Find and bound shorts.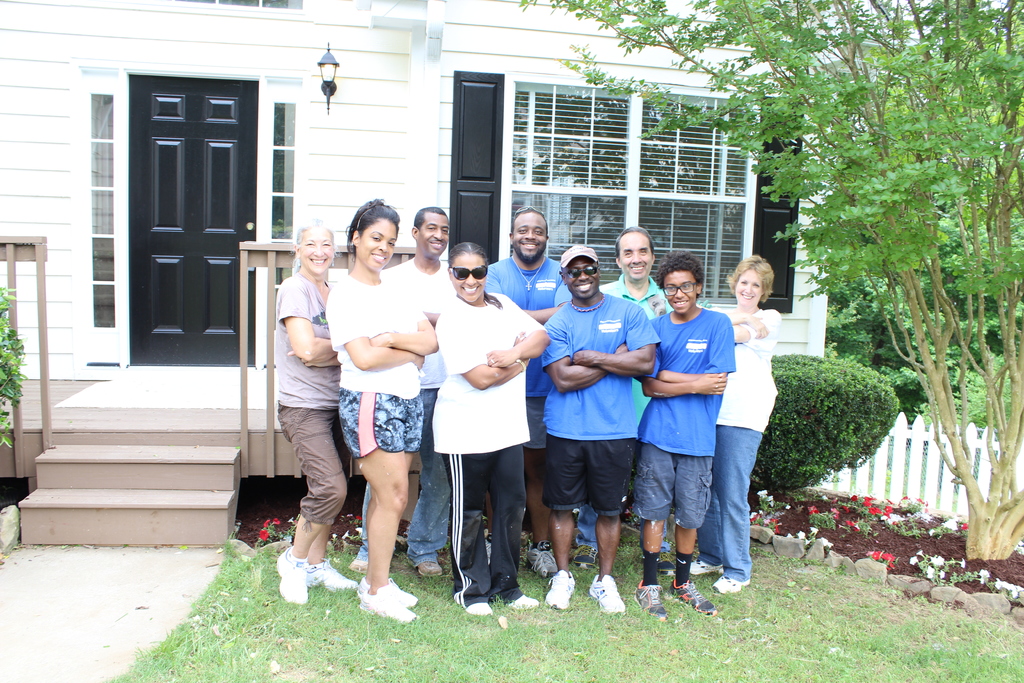
Bound: <bbox>353, 397, 419, 479</bbox>.
